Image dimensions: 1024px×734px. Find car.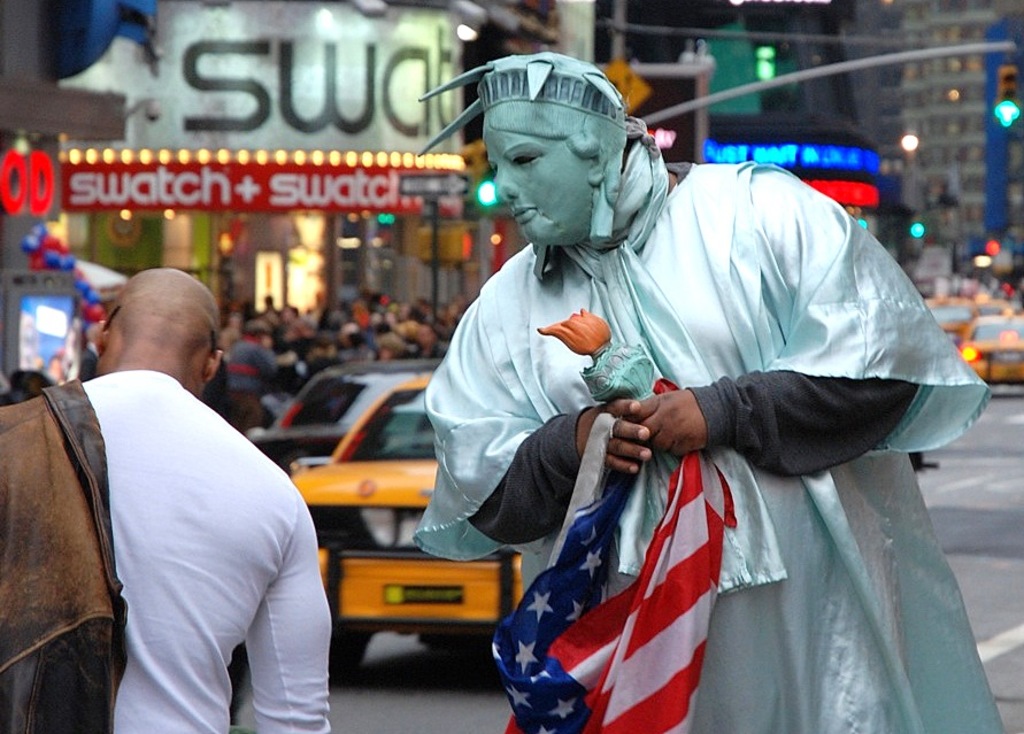
(247, 350, 460, 468).
